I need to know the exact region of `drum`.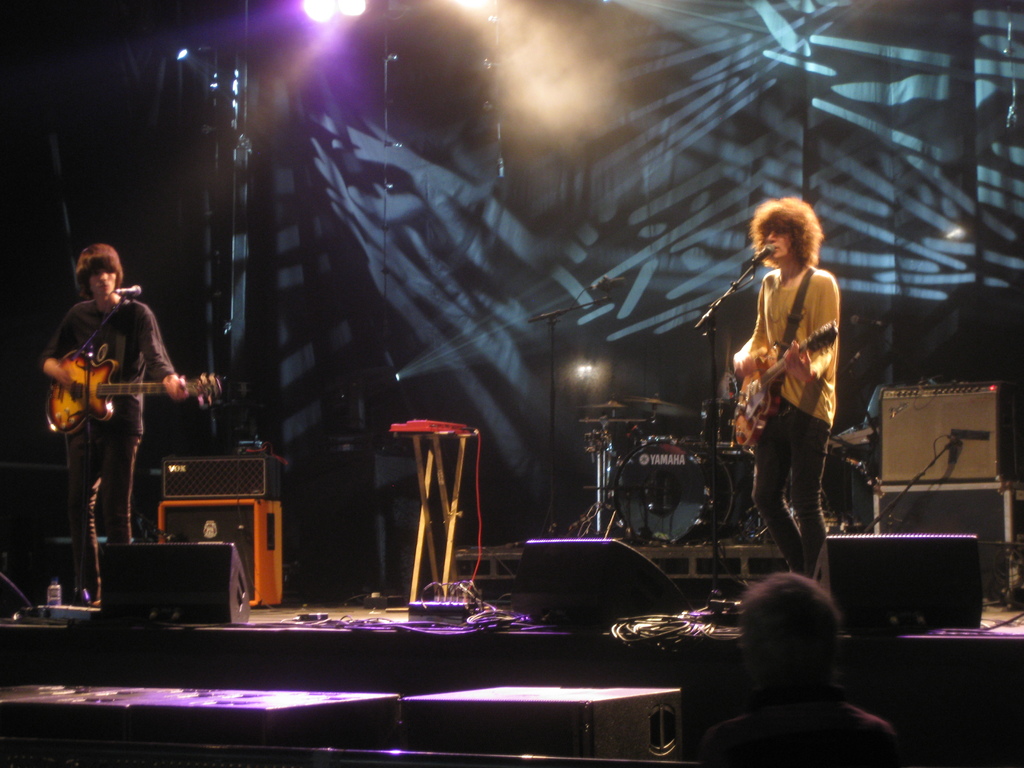
Region: [611,438,735,547].
